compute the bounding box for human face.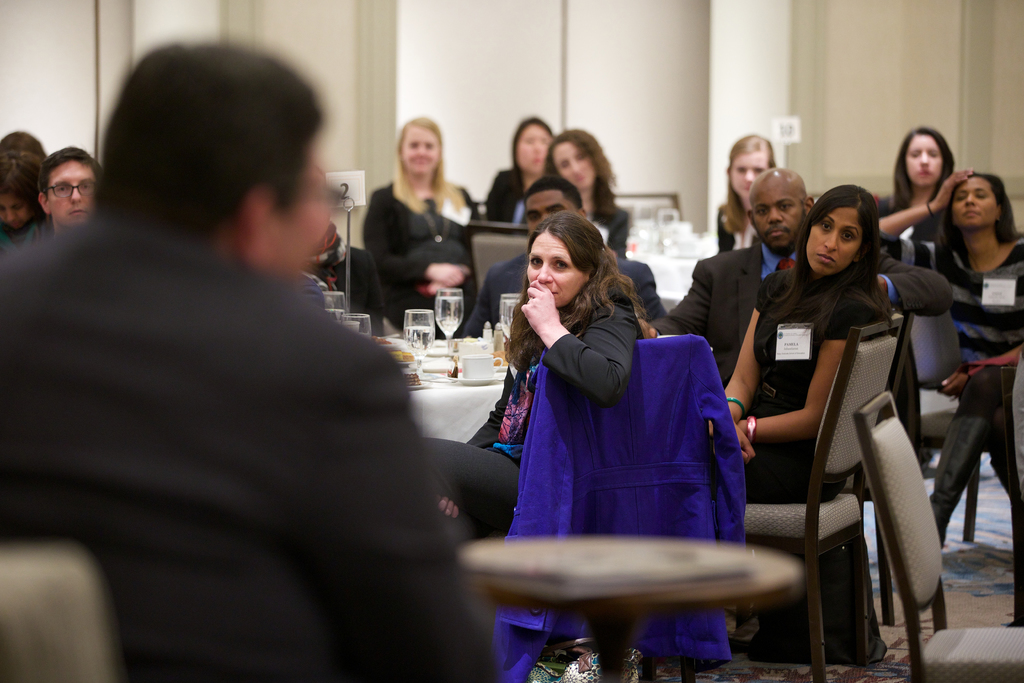
crop(556, 142, 591, 183).
